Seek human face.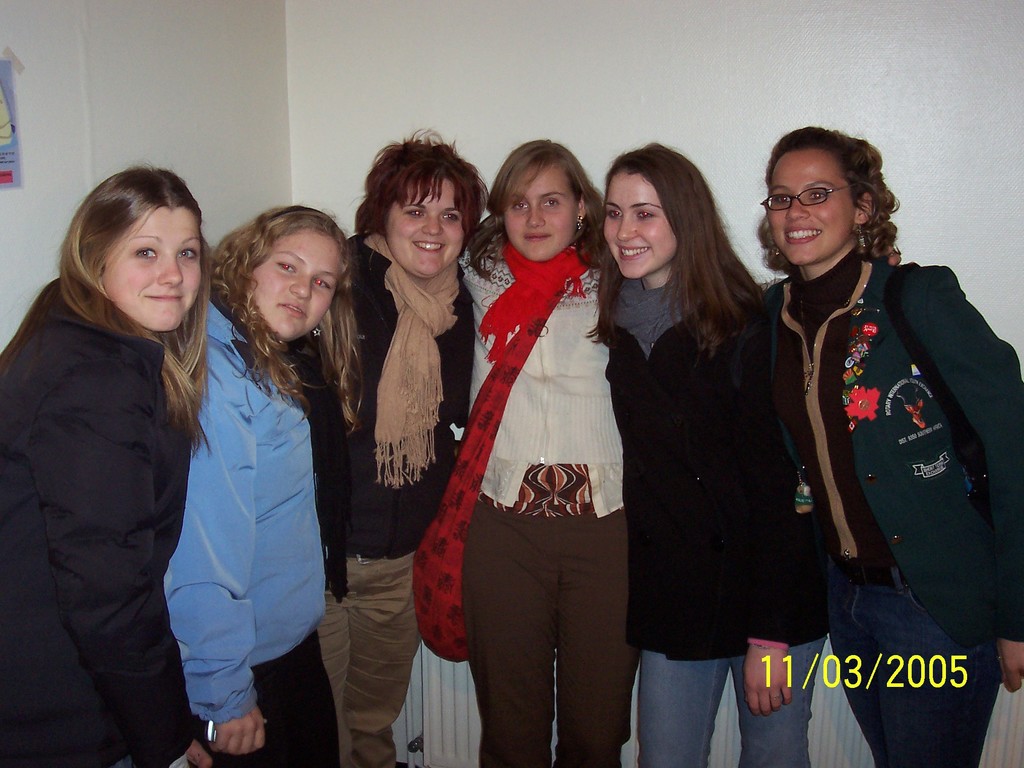
l=768, t=149, r=858, b=266.
